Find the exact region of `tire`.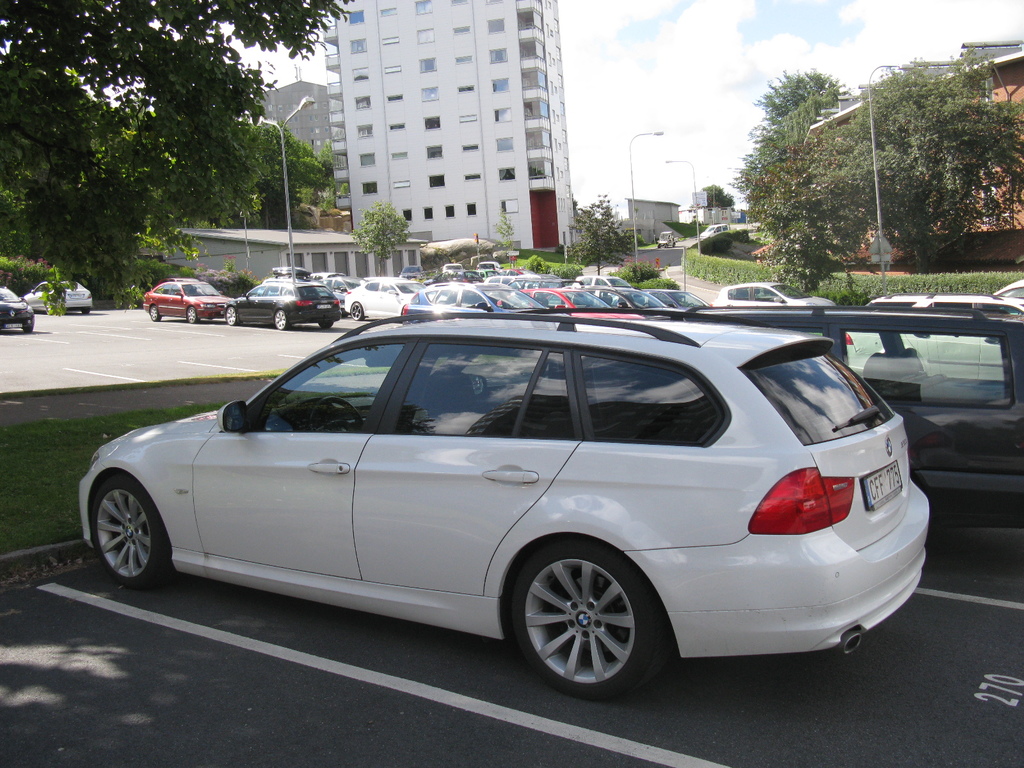
Exact region: 348/301/364/322.
